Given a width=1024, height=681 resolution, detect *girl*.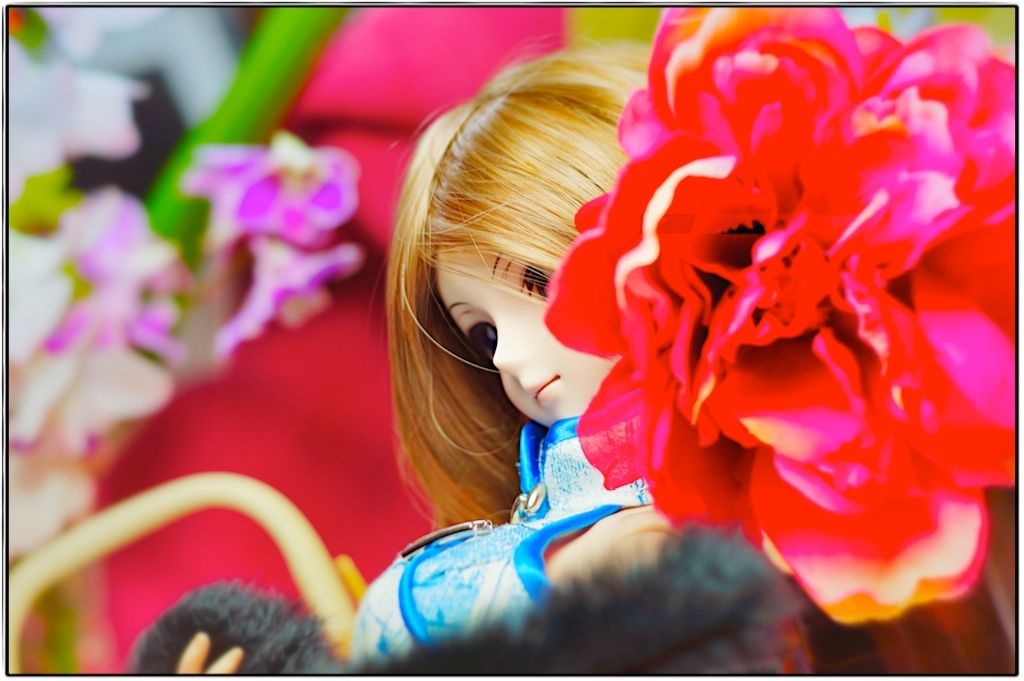
174:22:1020:675.
